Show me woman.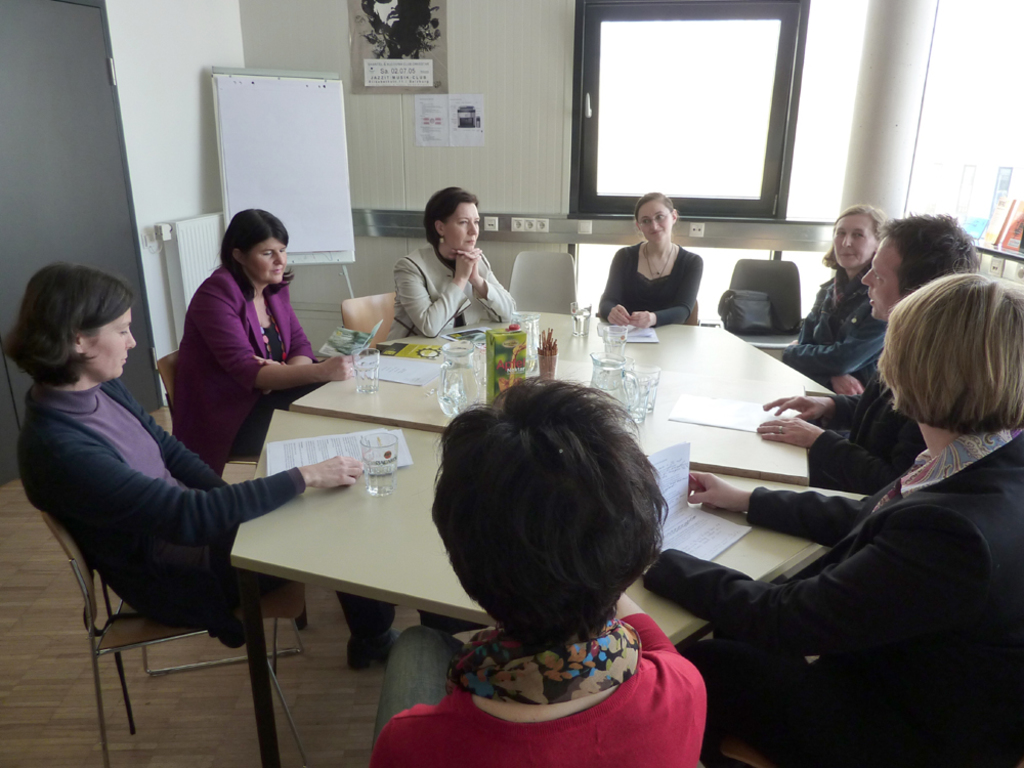
woman is here: [0,259,366,663].
